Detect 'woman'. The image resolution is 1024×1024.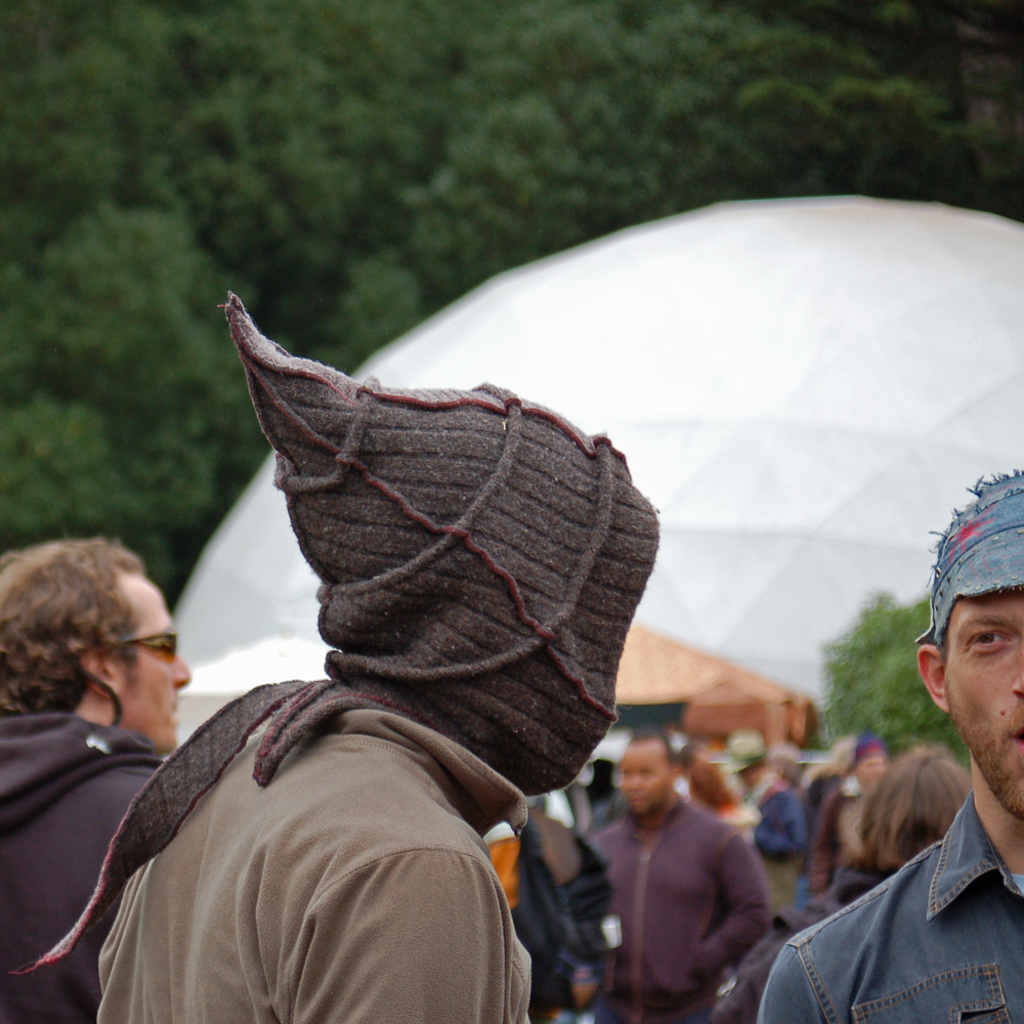
x1=717, y1=739, x2=971, y2=1023.
